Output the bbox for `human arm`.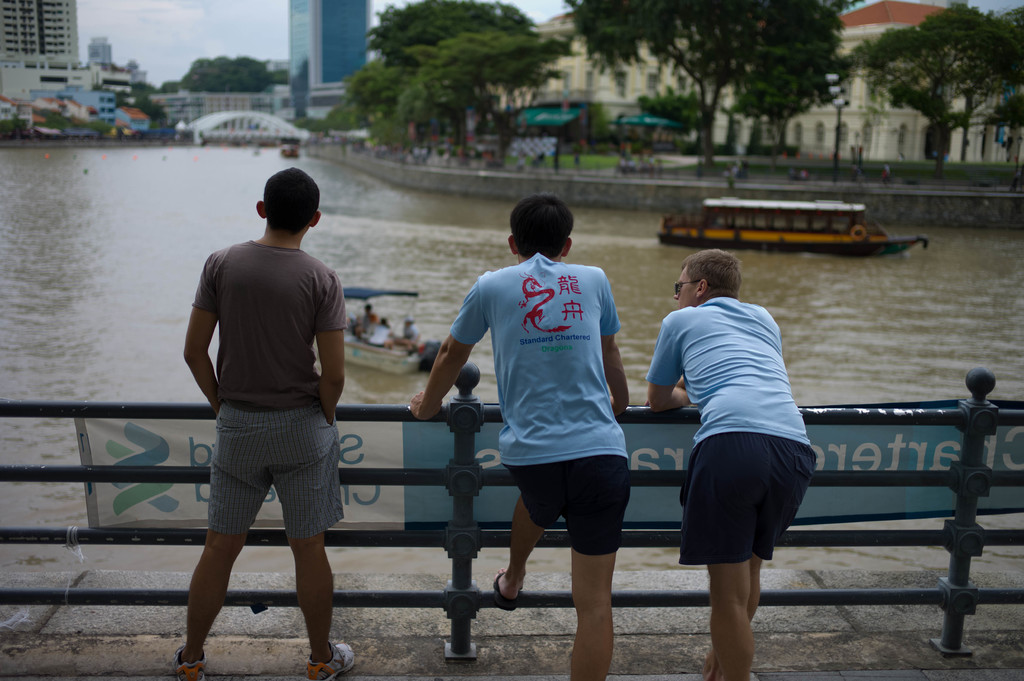
(left=182, top=253, right=221, bottom=414).
